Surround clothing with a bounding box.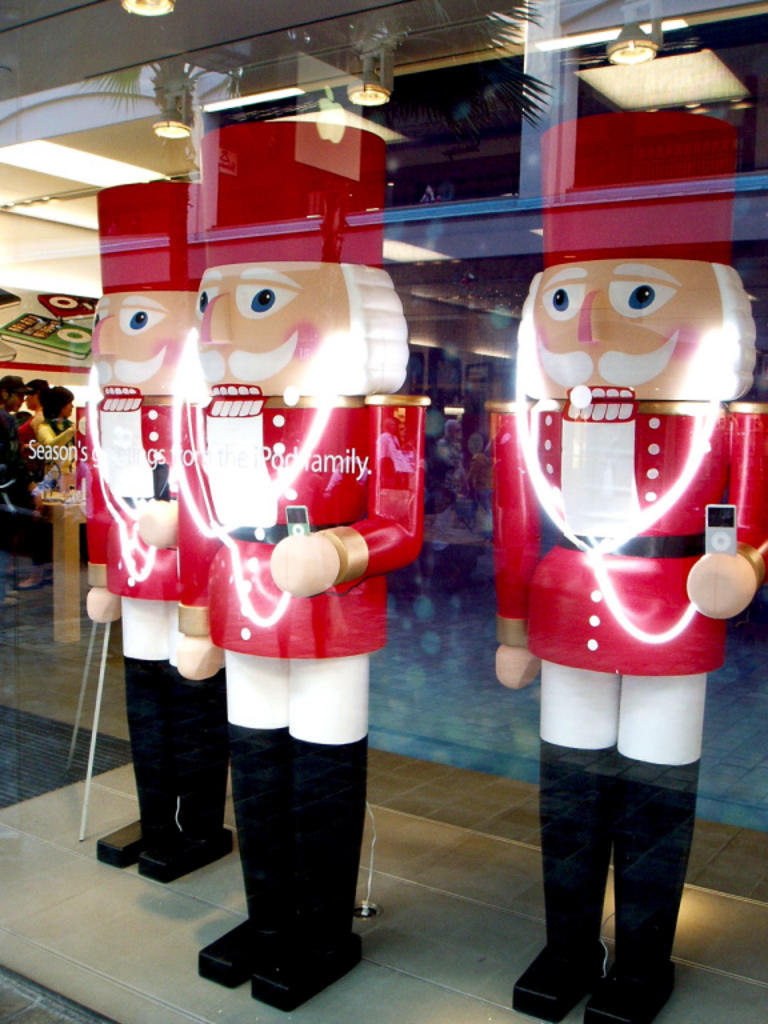
bbox(15, 407, 41, 460).
